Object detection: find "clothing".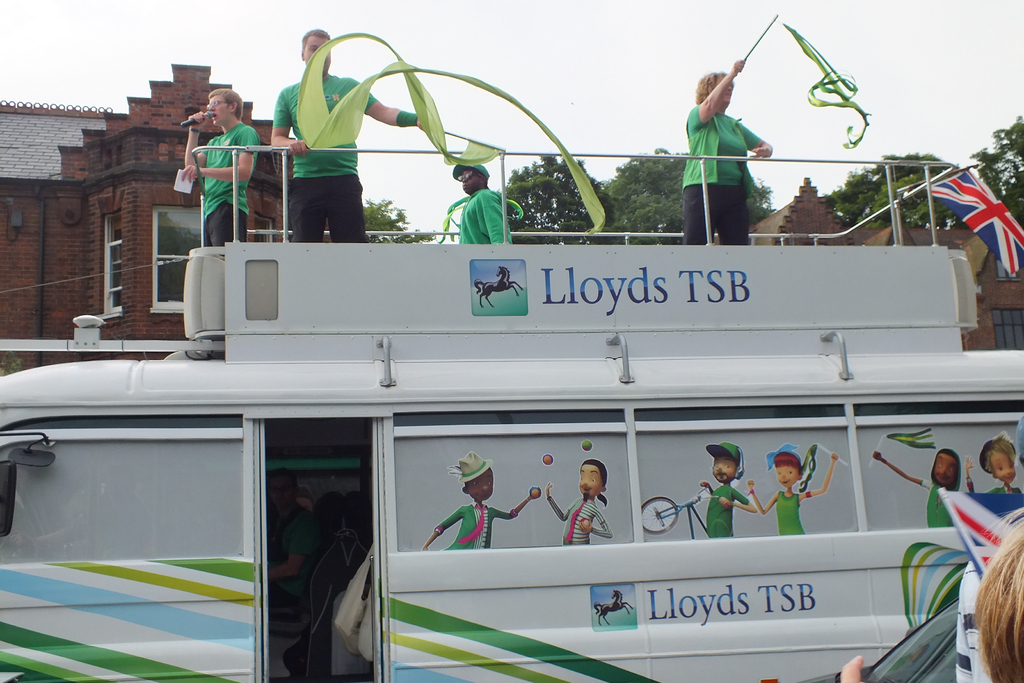
box(204, 122, 259, 247).
